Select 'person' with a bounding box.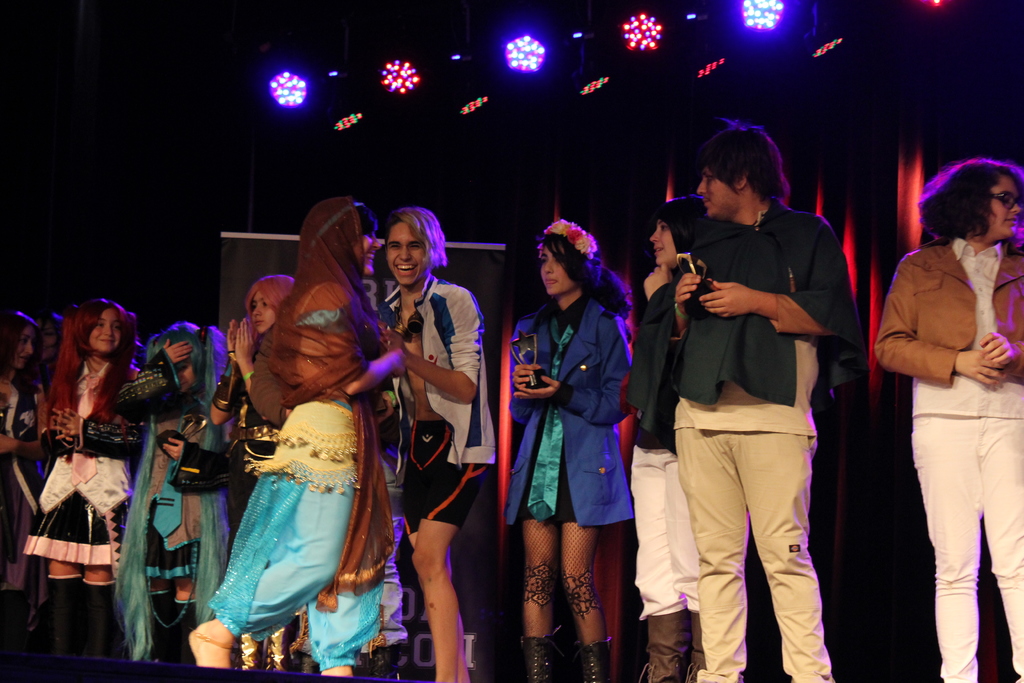
872:155:1023:682.
